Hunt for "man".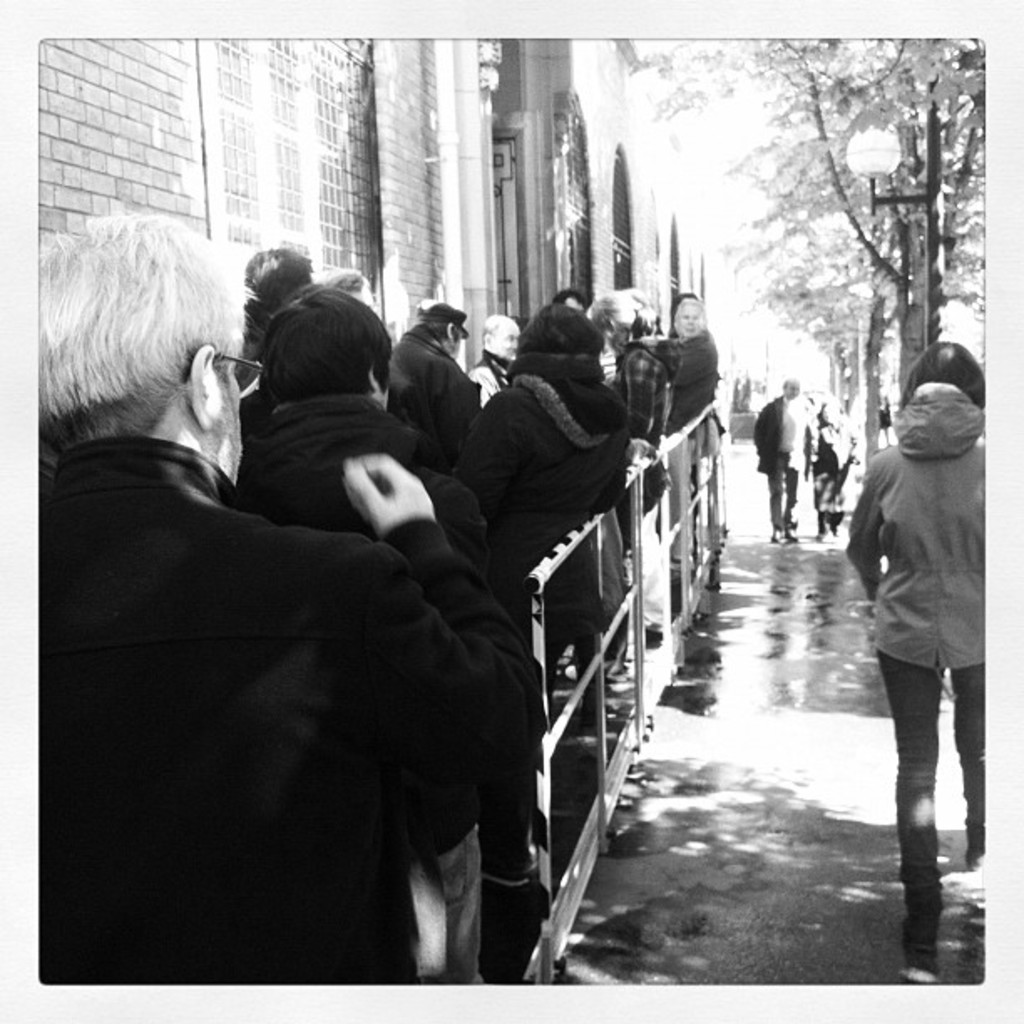
Hunted down at left=746, top=376, right=825, bottom=547.
